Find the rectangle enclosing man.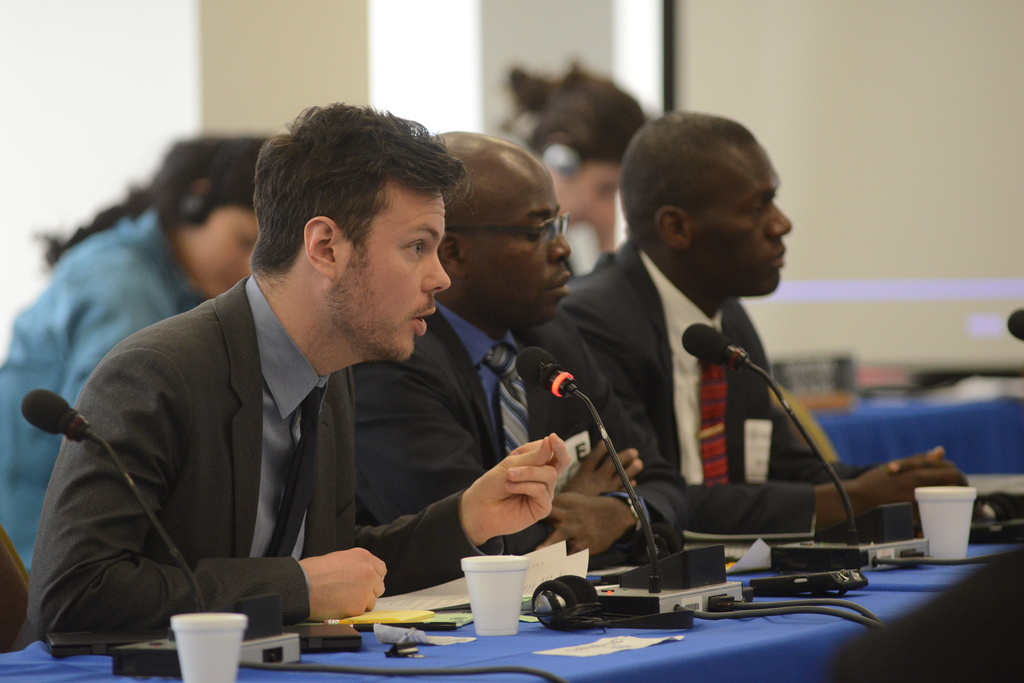
l=561, t=95, r=968, b=534.
